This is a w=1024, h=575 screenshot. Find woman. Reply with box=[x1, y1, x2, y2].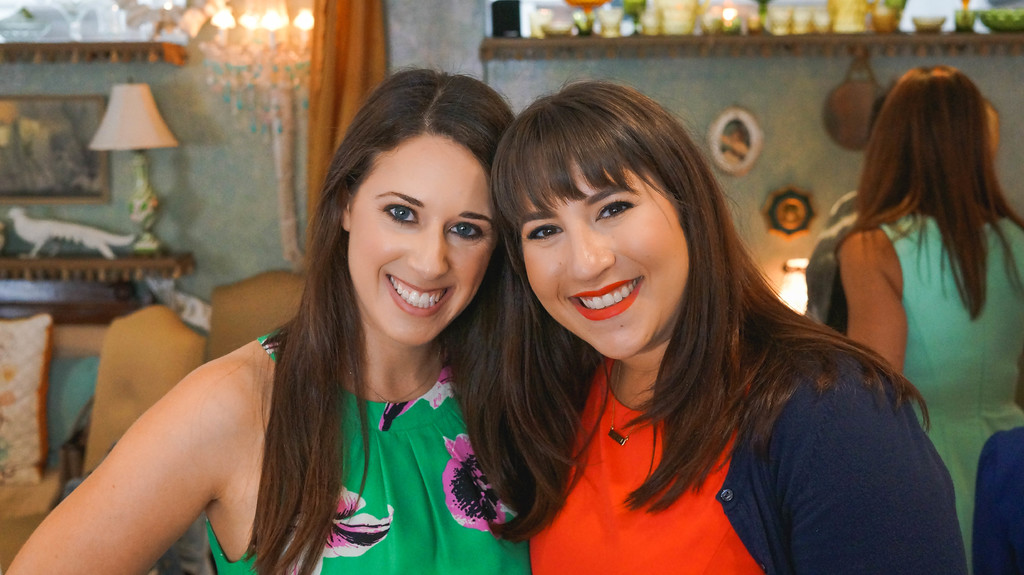
box=[4, 65, 540, 574].
